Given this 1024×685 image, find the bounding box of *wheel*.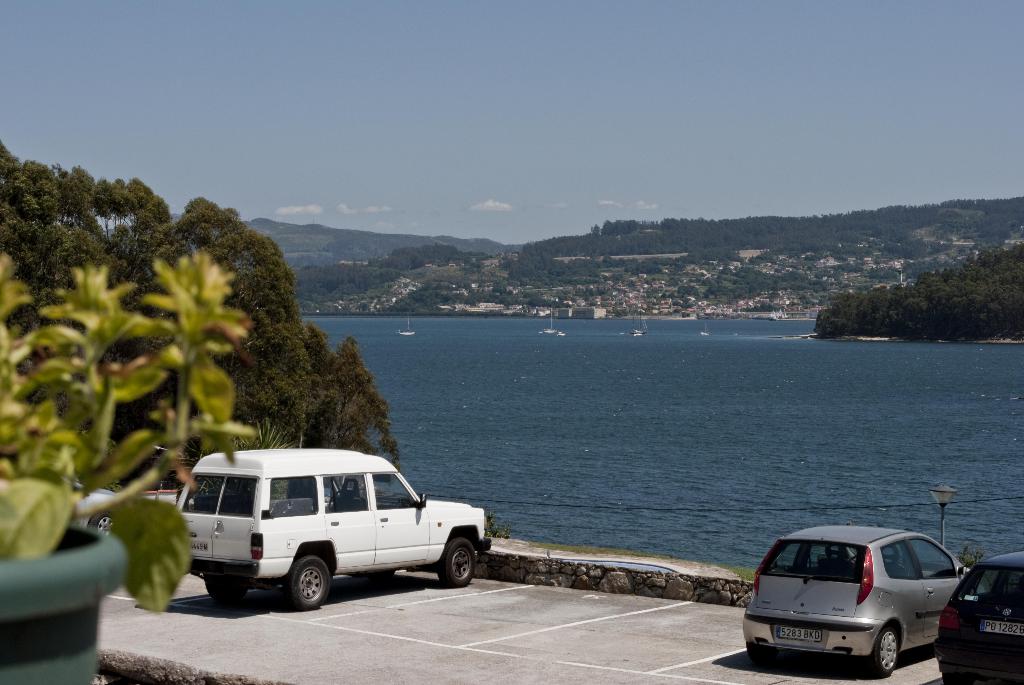
locate(437, 544, 472, 582).
